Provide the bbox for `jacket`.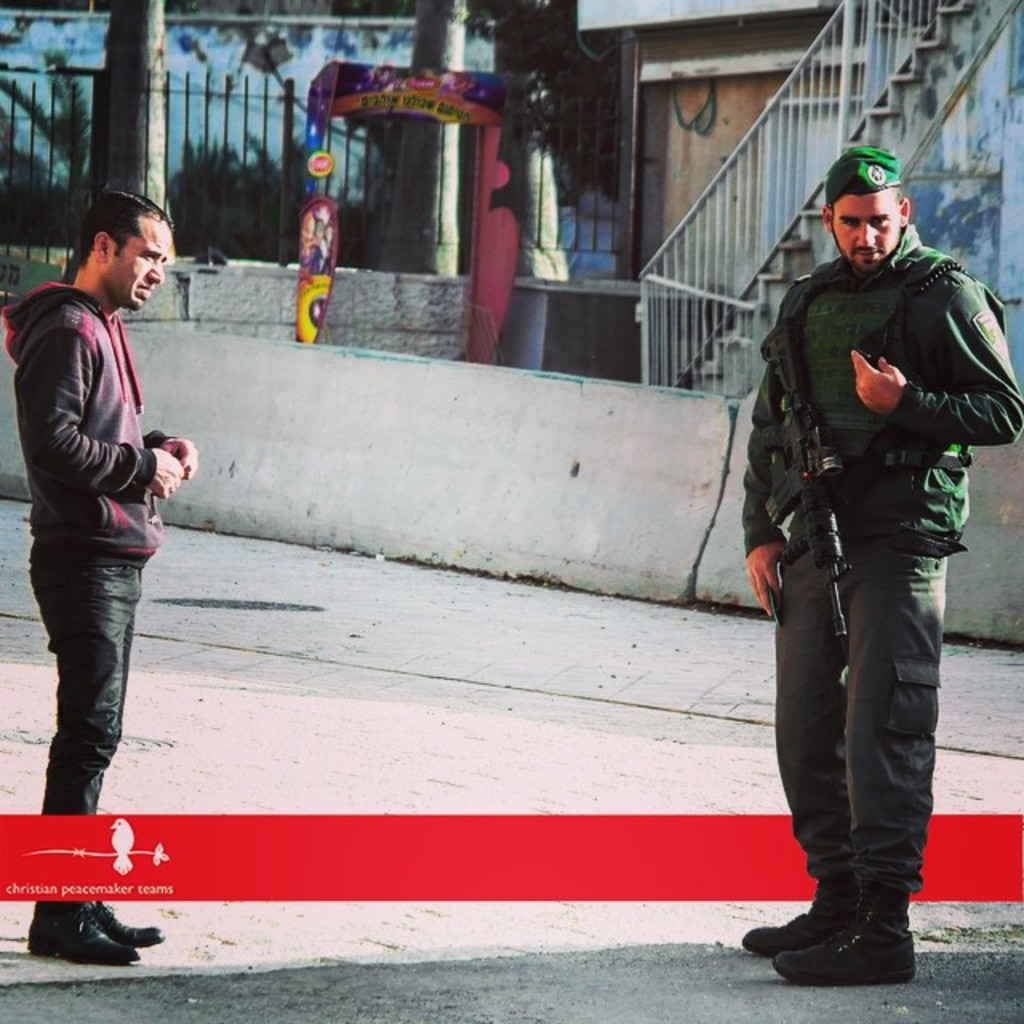
x1=746 y1=227 x2=1022 y2=554.
